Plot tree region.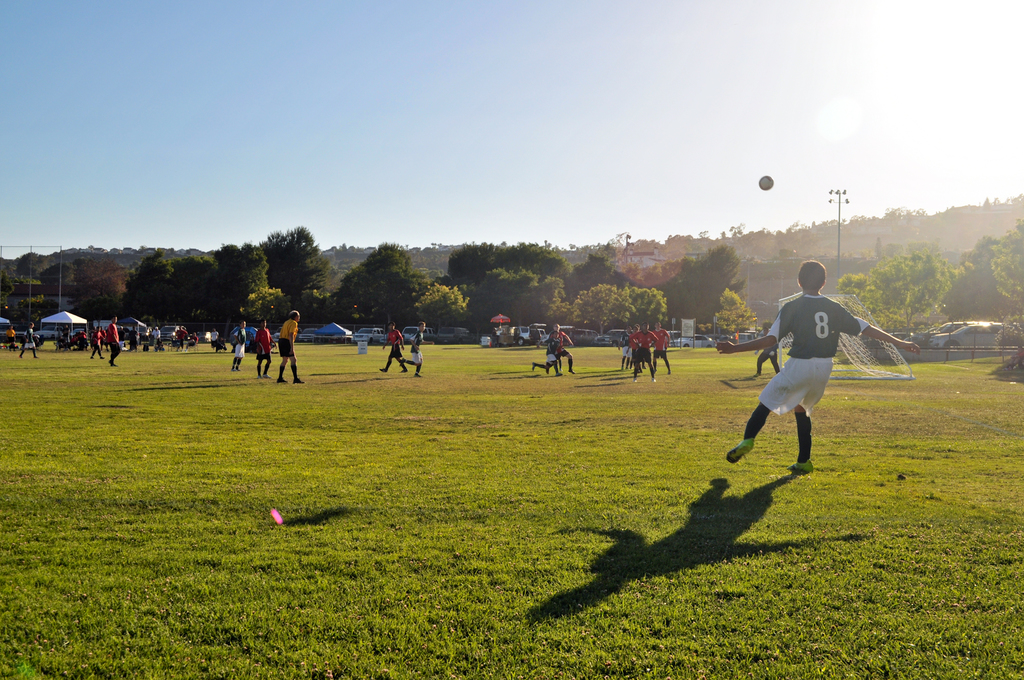
Plotted at l=960, t=232, r=1002, b=303.
